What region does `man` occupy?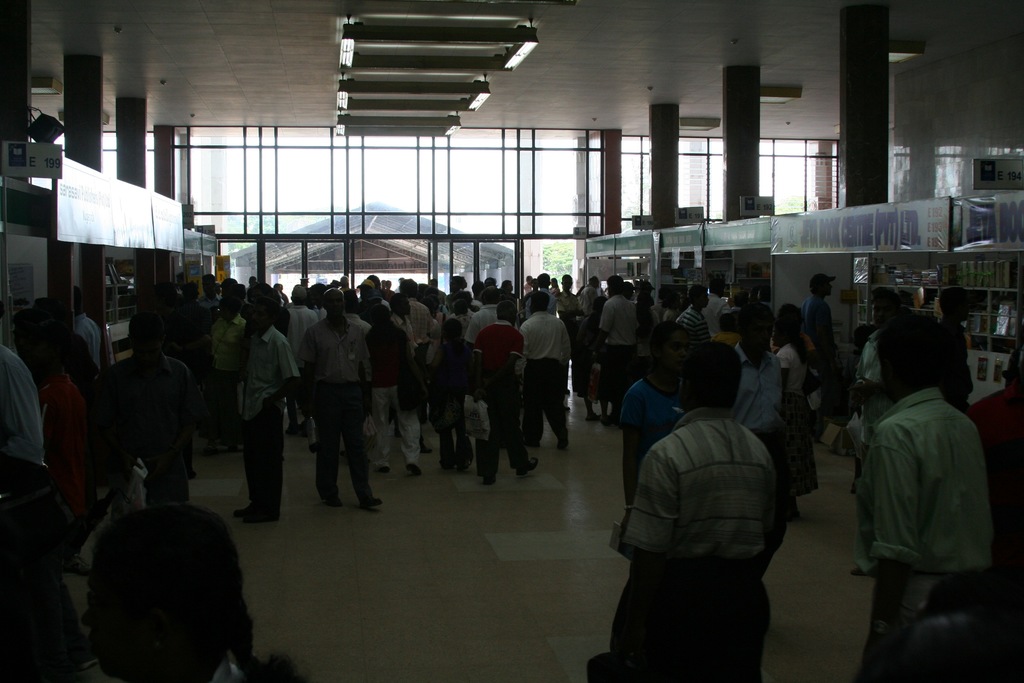
l=281, t=284, r=317, b=436.
